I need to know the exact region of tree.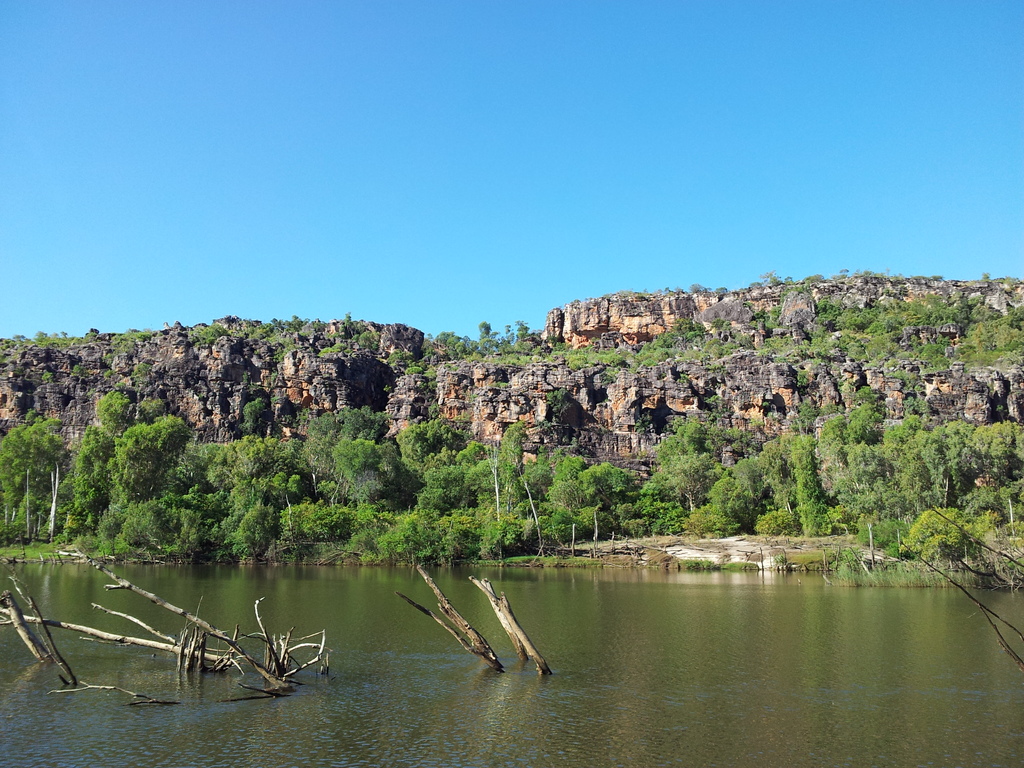
Region: x1=968, y1=474, x2=1023, y2=515.
